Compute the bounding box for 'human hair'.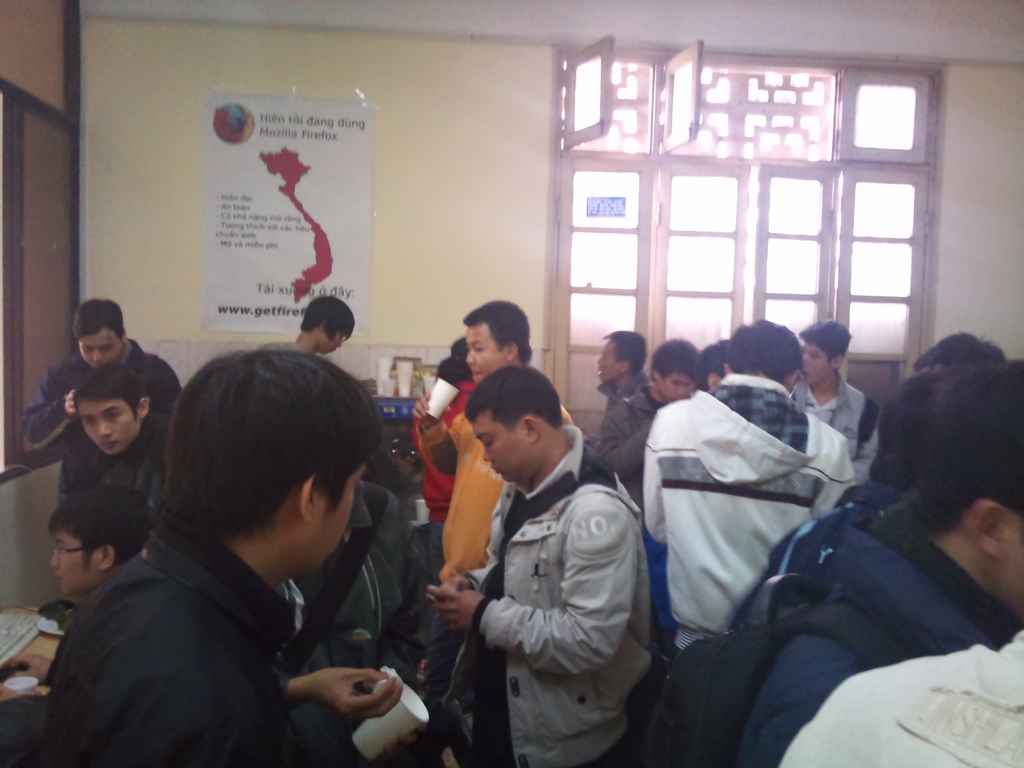
{"x1": 47, "y1": 486, "x2": 157, "y2": 576}.
